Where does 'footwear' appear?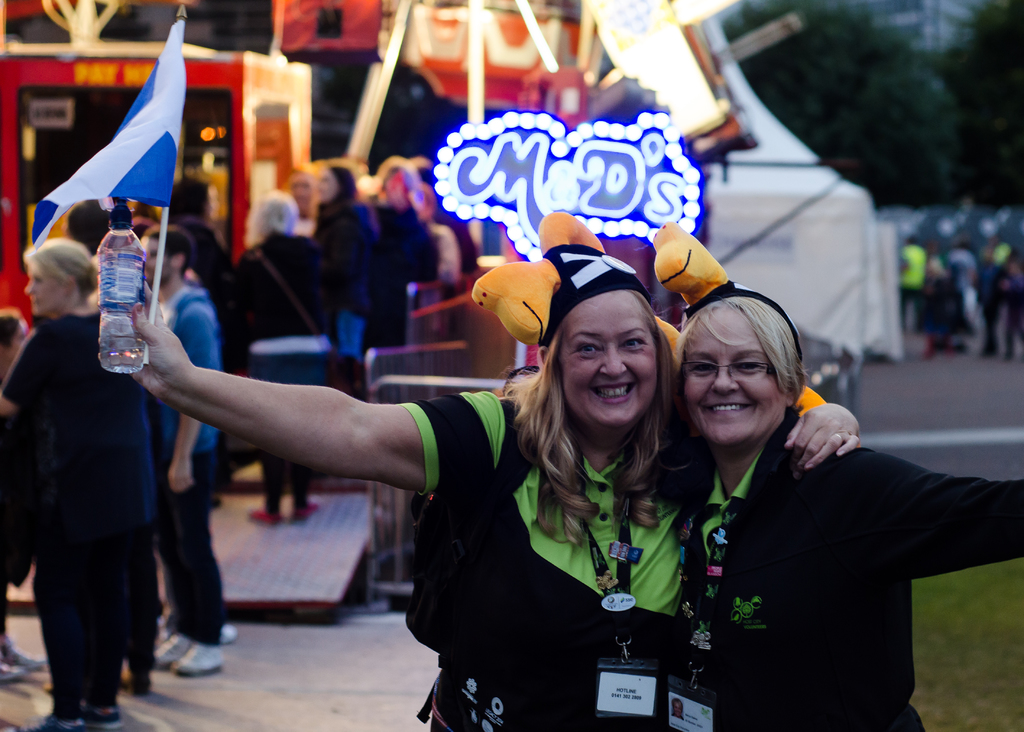
Appears at [165, 640, 227, 676].
